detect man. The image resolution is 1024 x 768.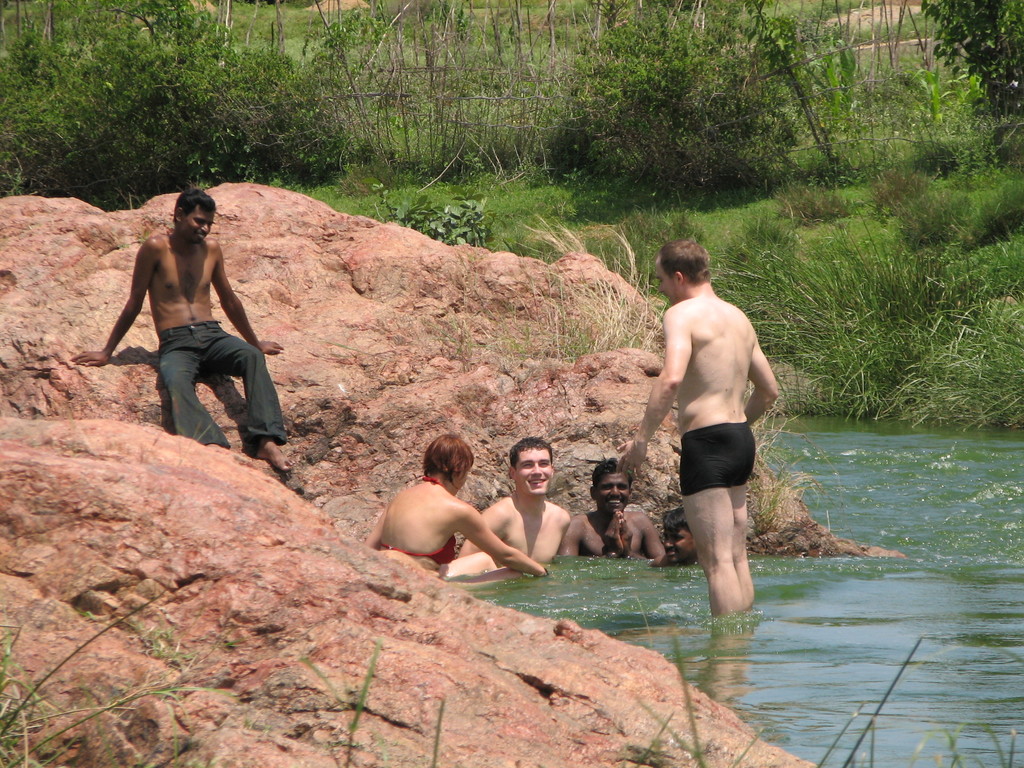
627:239:785:628.
